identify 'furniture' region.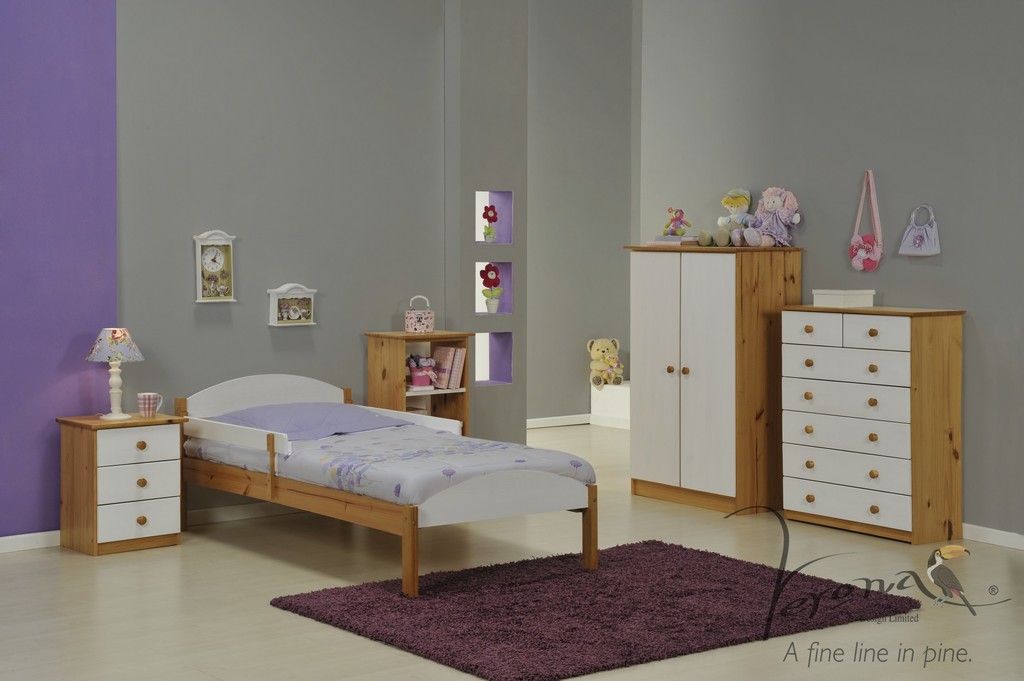
Region: crop(175, 373, 599, 601).
